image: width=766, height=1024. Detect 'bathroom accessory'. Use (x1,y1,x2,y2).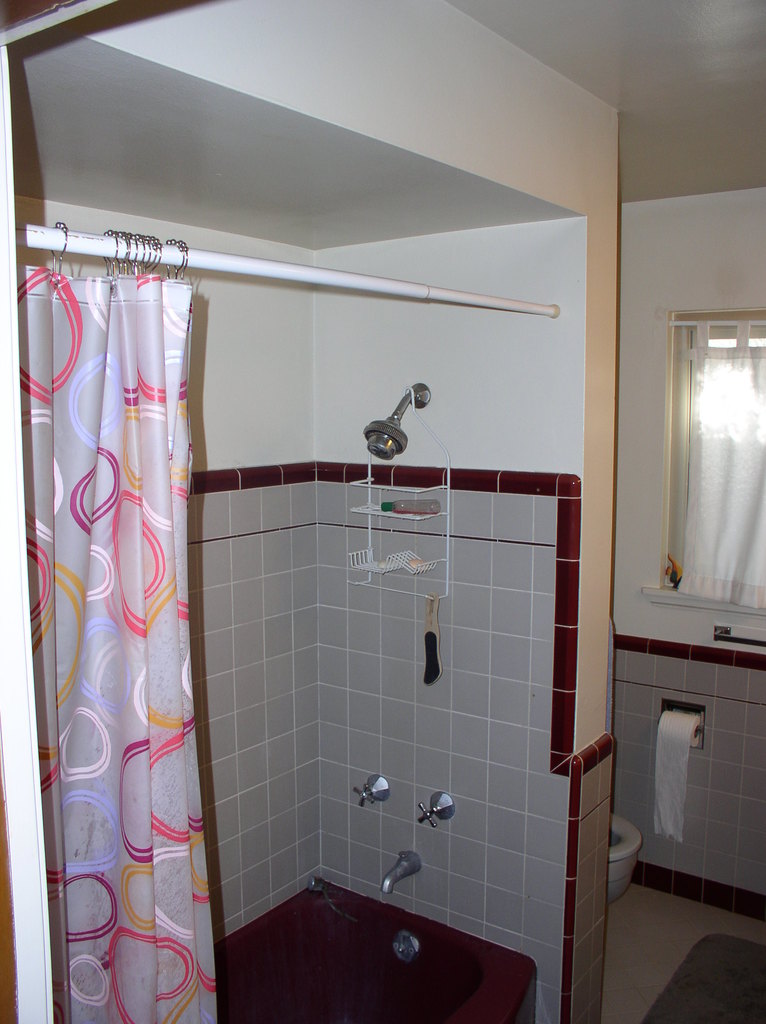
(411,792,470,830).
